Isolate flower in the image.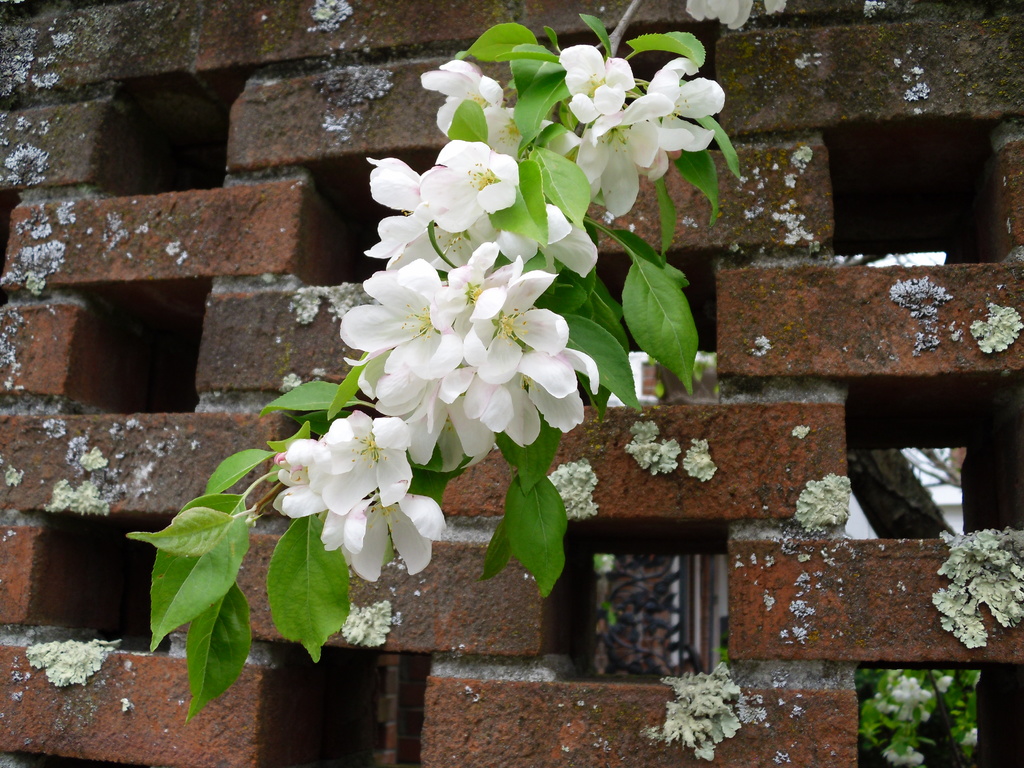
Isolated region: x1=362 y1=152 x2=420 y2=264.
